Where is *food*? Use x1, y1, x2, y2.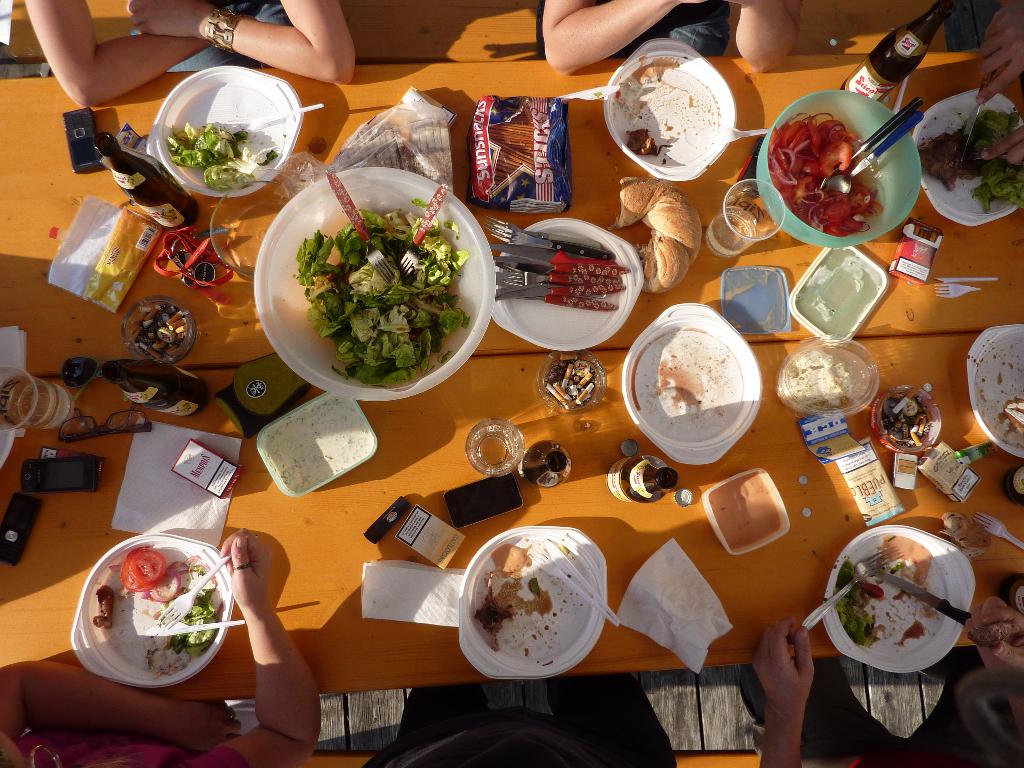
292, 207, 472, 388.
